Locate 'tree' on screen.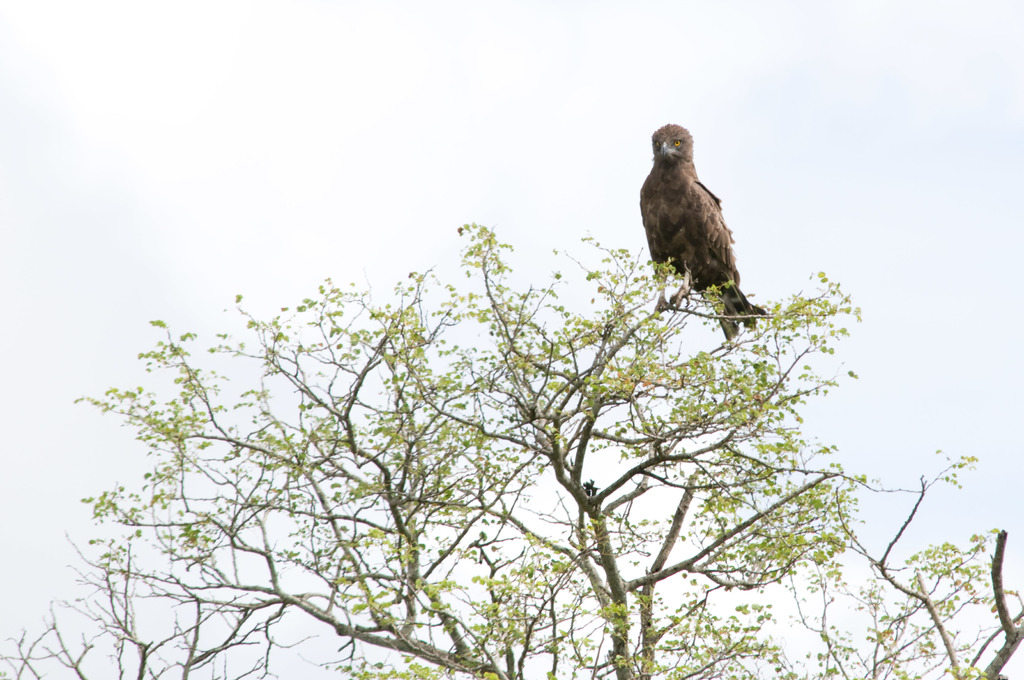
On screen at <box>0,220,1023,679</box>.
